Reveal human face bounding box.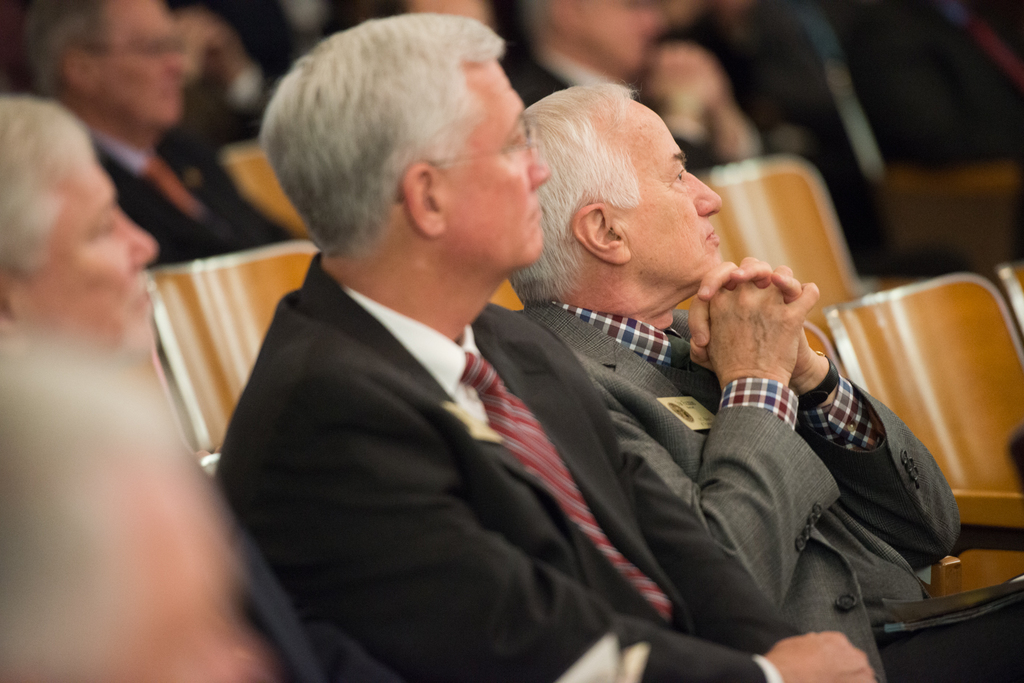
Revealed: <bbox>614, 92, 719, 284</bbox>.
